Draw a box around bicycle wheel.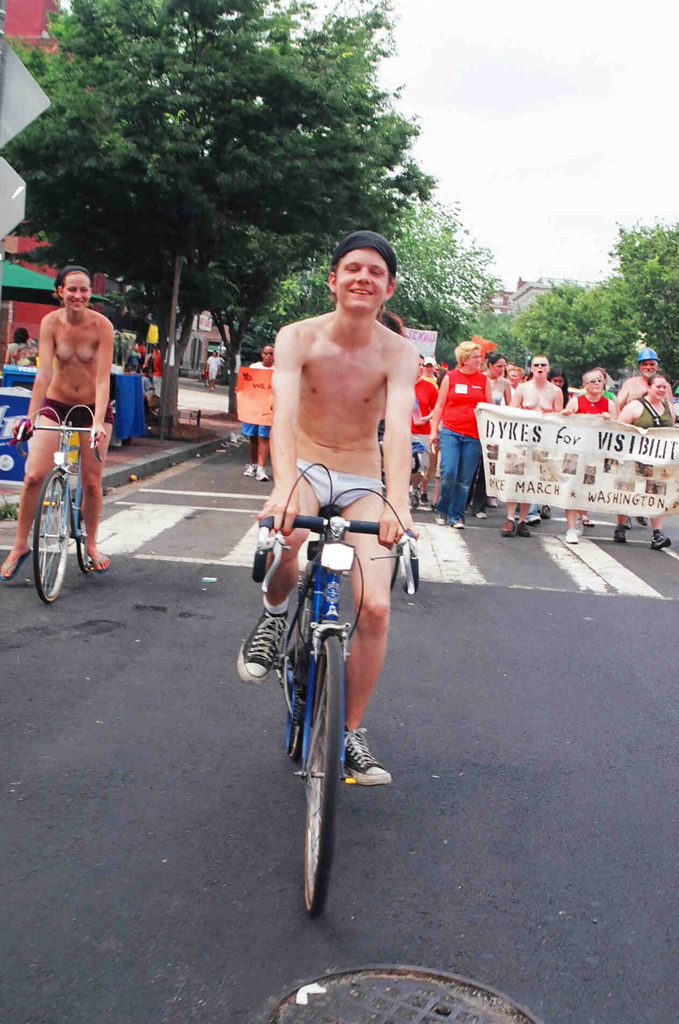
<box>307,634,347,922</box>.
